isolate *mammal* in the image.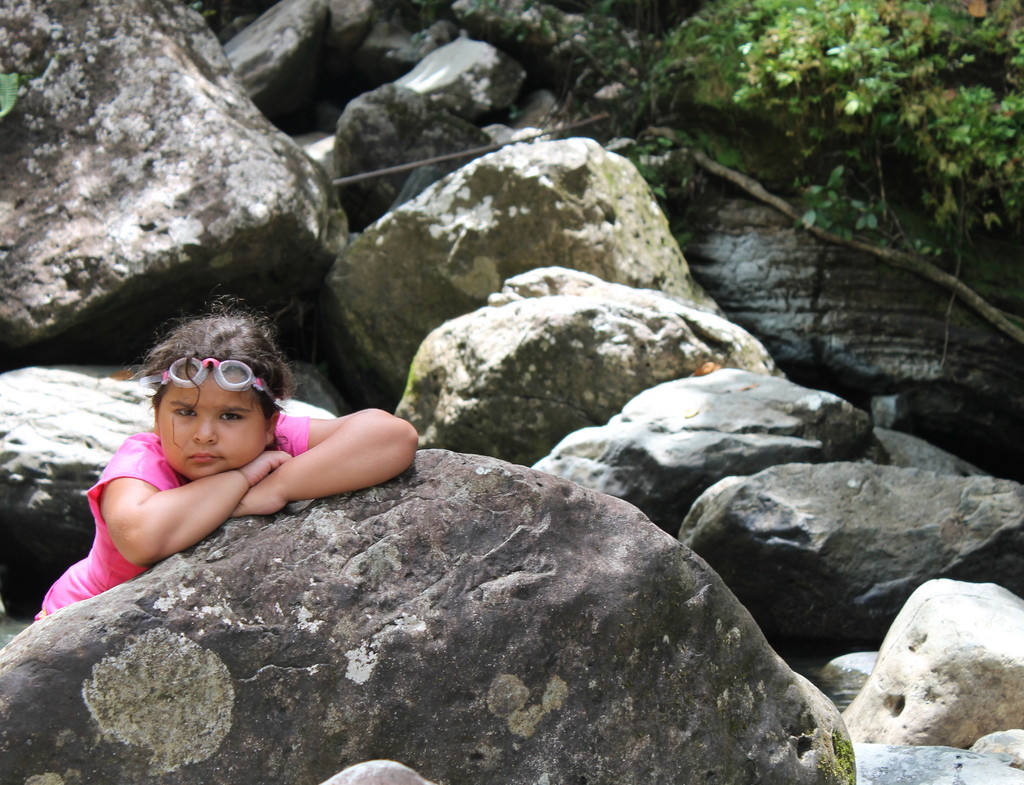
Isolated region: x1=59, y1=345, x2=418, y2=592.
